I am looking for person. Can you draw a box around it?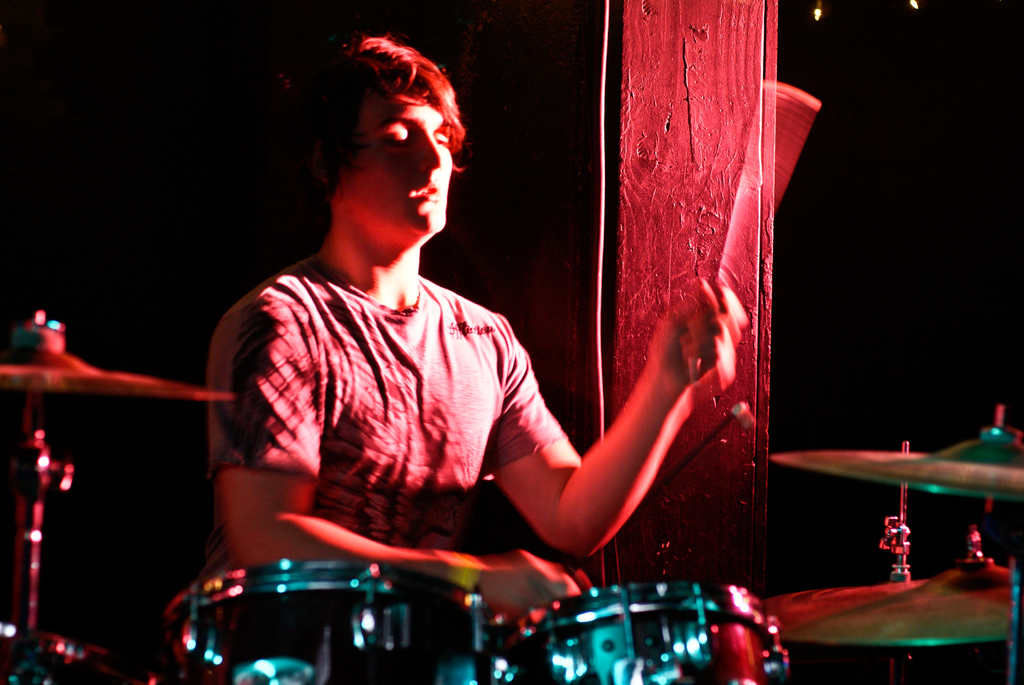
Sure, the bounding box is (196, 30, 748, 624).
